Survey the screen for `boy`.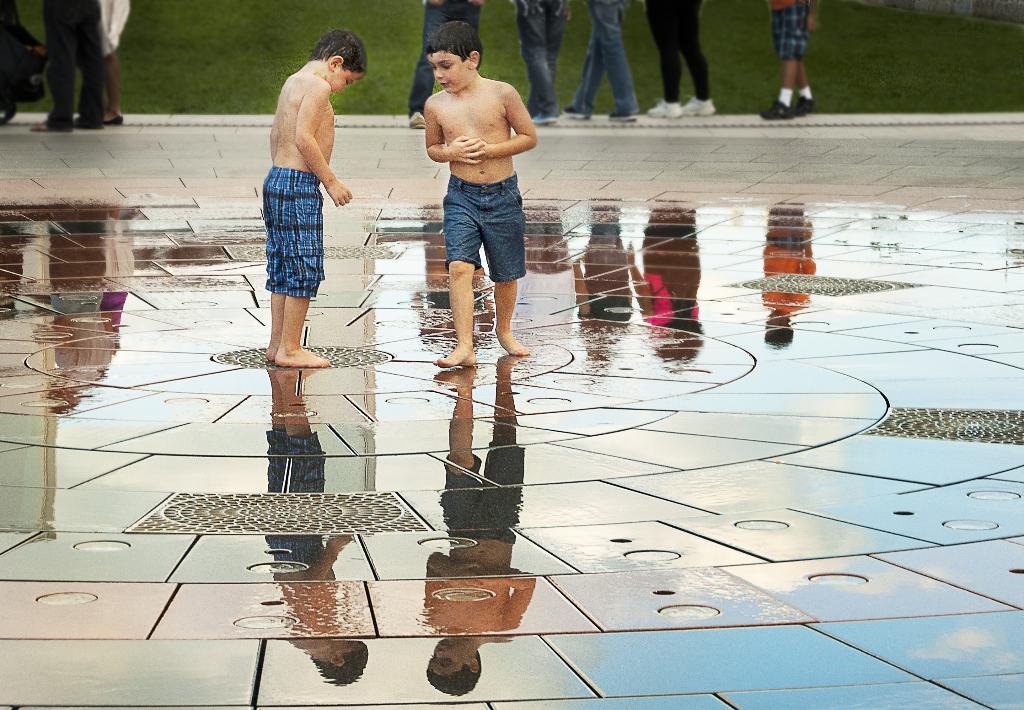
Survey found: pyautogui.locateOnScreen(399, 22, 554, 398).
